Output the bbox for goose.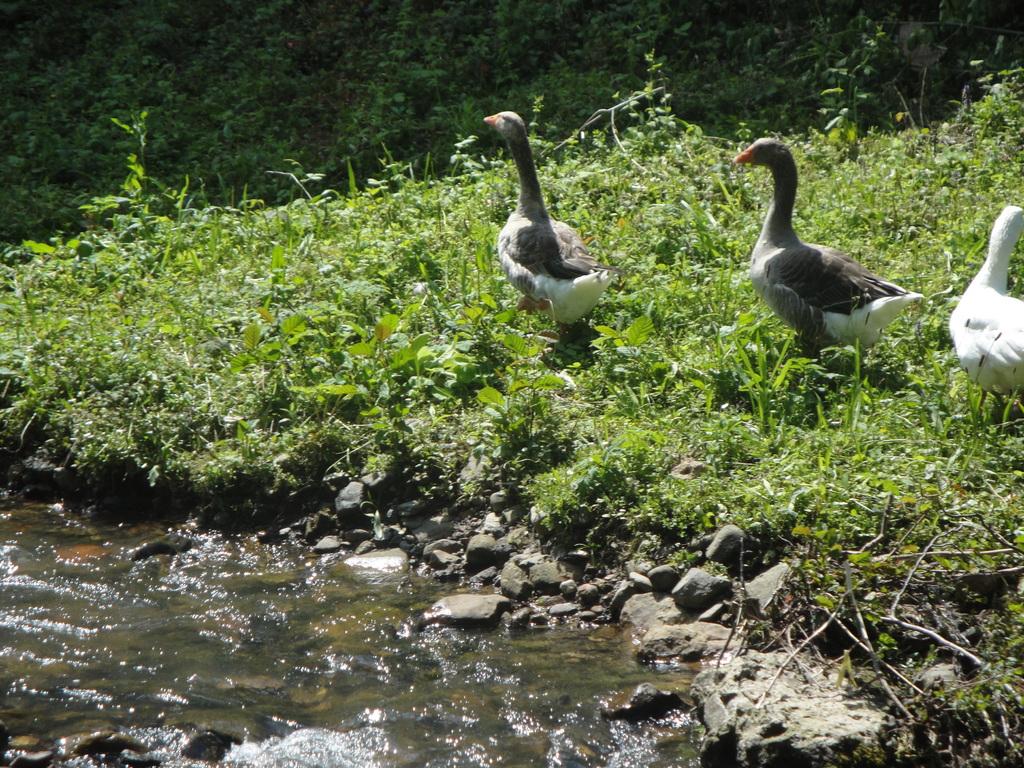
bbox=[732, 139, 924, 353].
